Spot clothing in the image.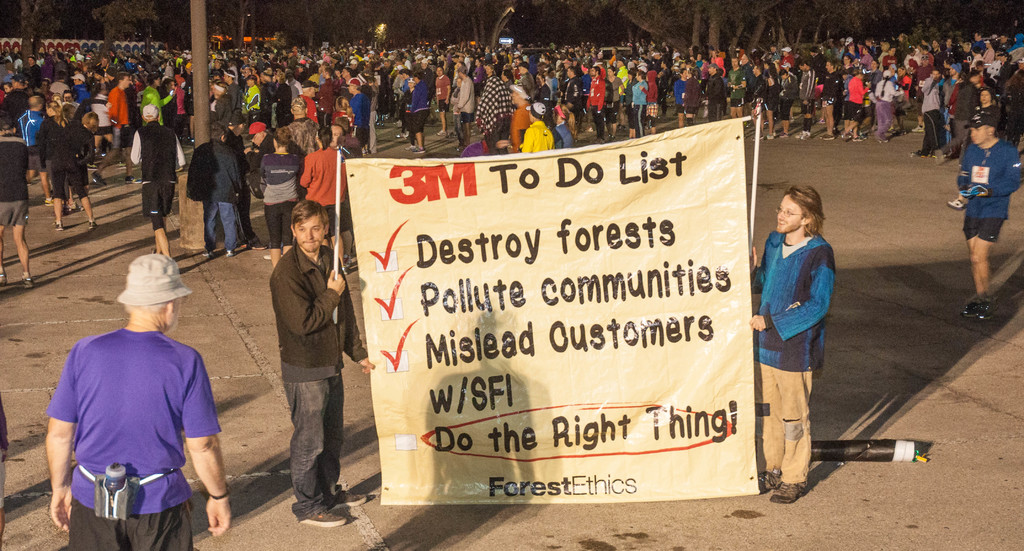
clothing found at crop(52, 119, 88, 191).
